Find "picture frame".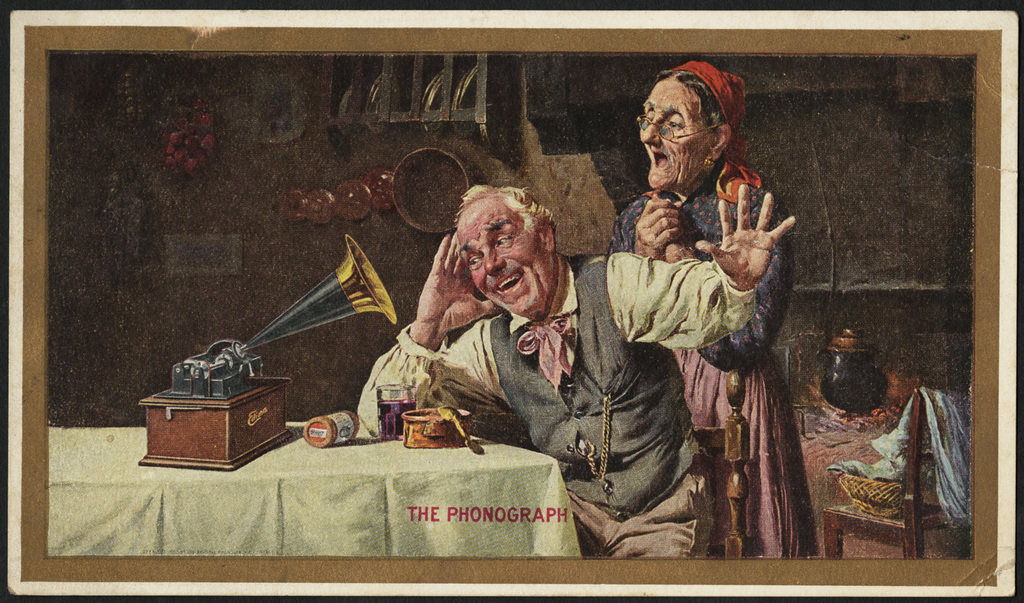
0:0:1023:602.
